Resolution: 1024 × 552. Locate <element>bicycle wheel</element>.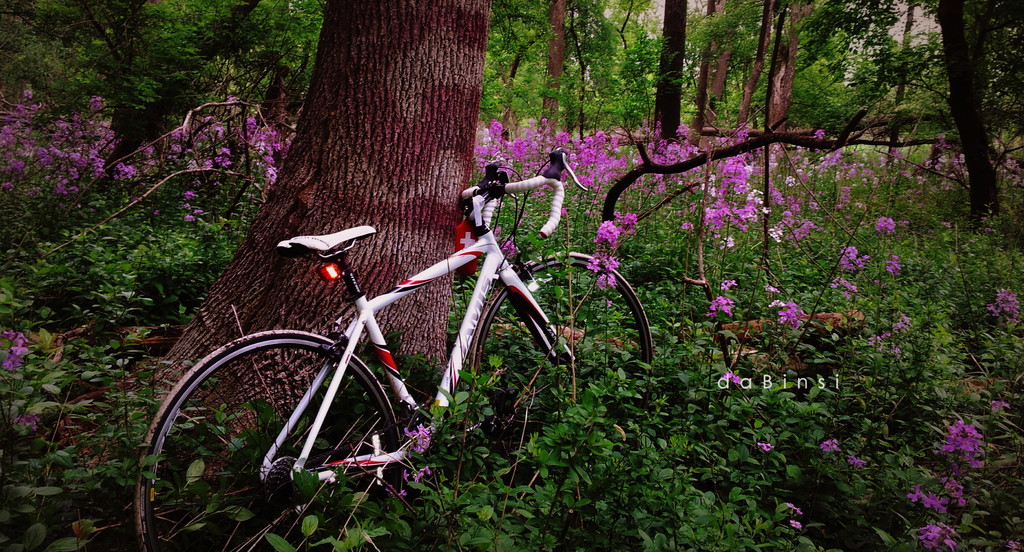
locate(464, 248, 658, 445).
